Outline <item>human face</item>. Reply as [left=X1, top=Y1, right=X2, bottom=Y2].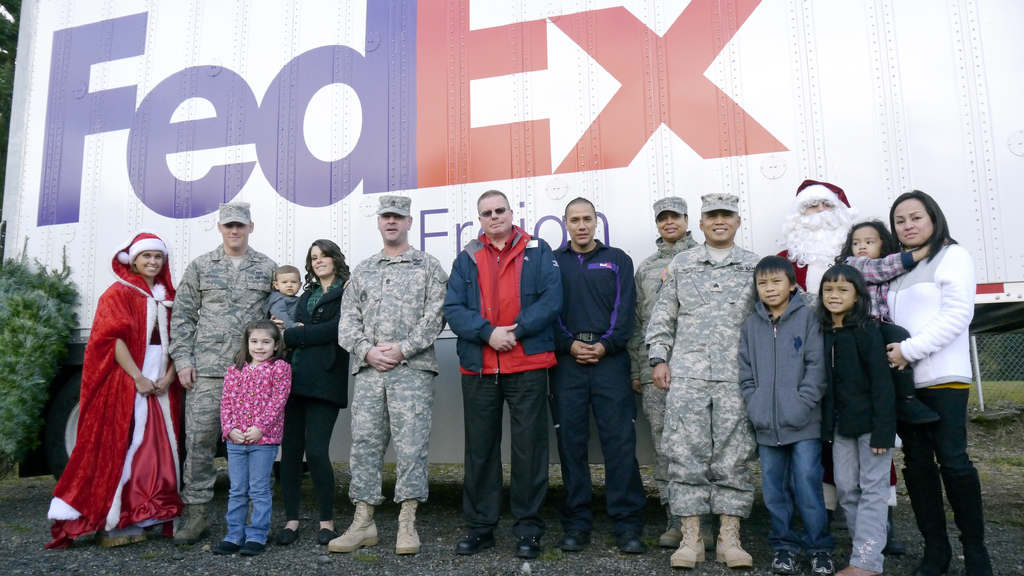
[left=223, top=222, right=246, bottom=246].
